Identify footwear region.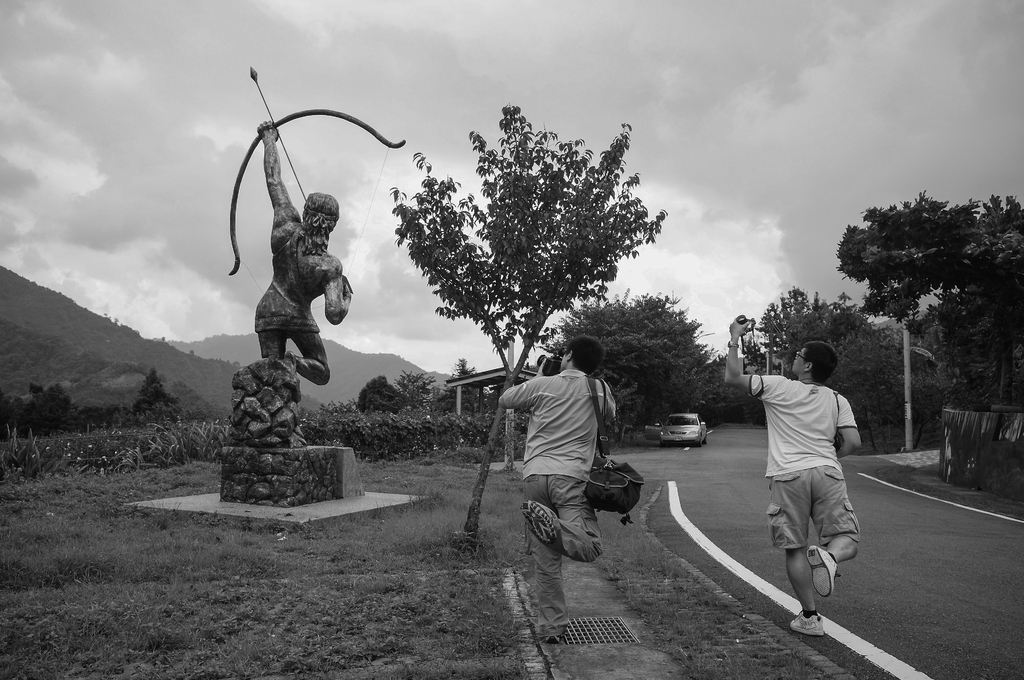
Region: 522, 505, 556, 547.
